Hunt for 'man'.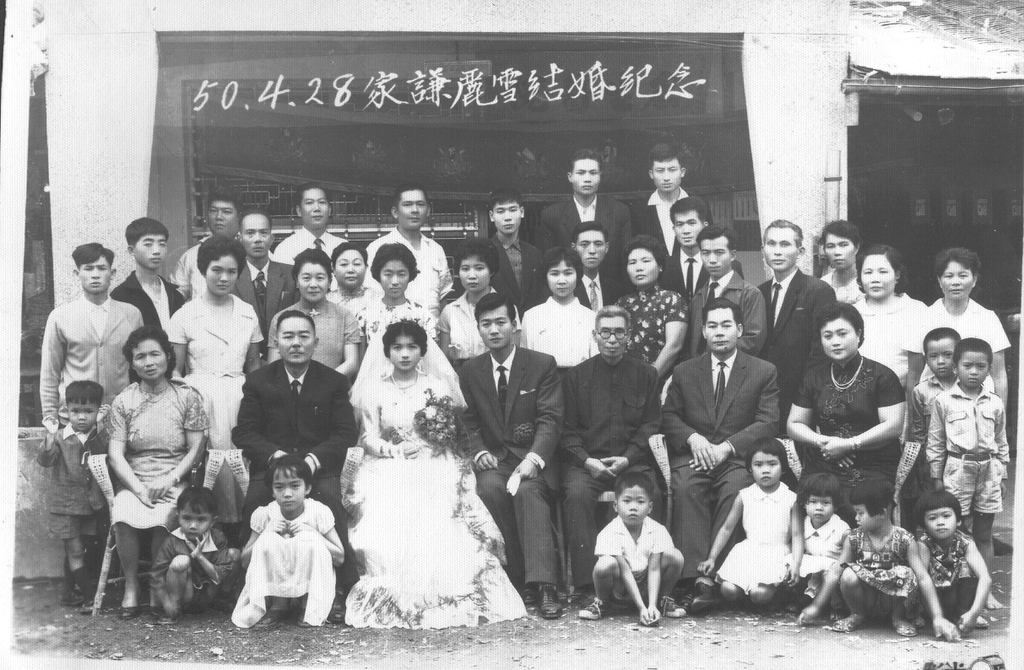
Hunted down at bbox=(626, 144, 691, 264).
